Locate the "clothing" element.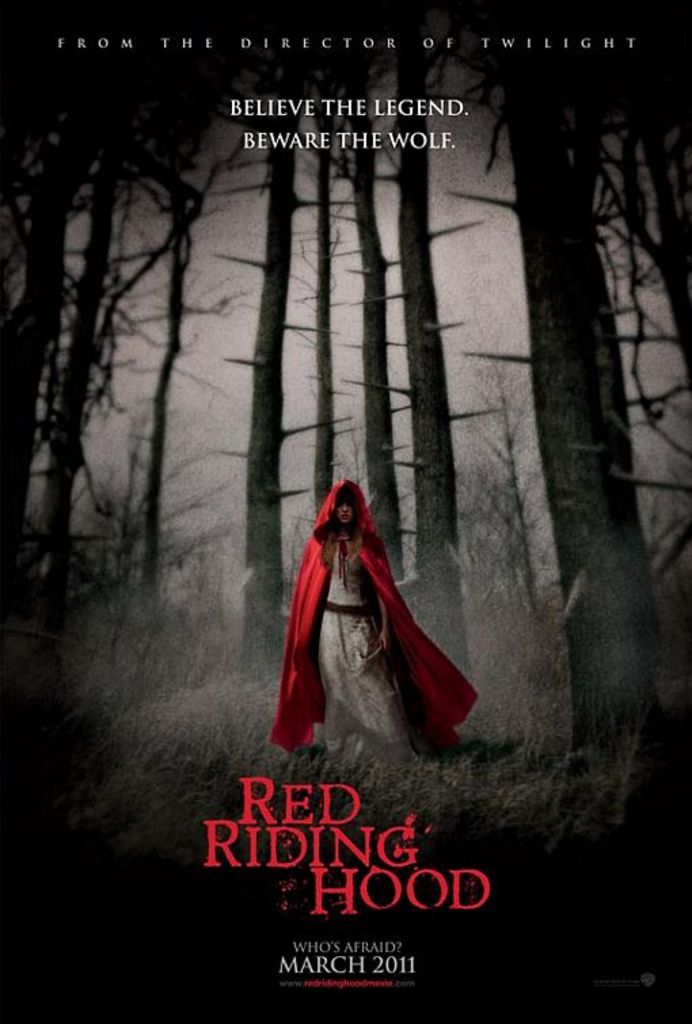
Element bbox: BBox(286, 475, 479, 757).
